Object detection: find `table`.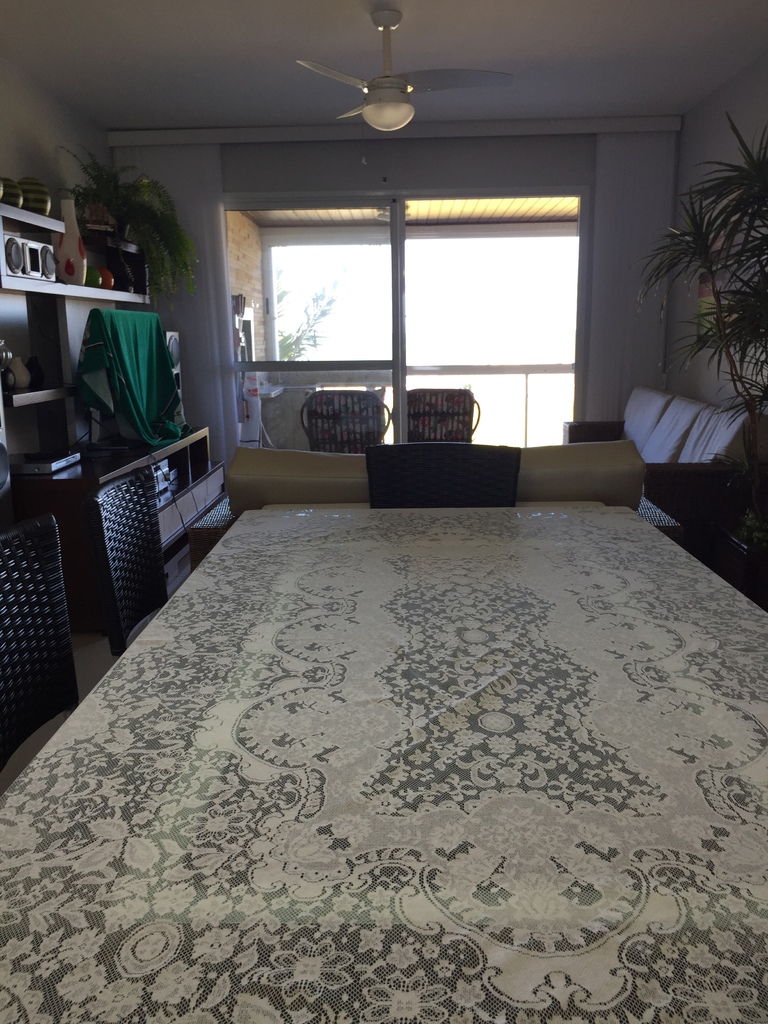
select_region(40, 408, 726, 1016).
